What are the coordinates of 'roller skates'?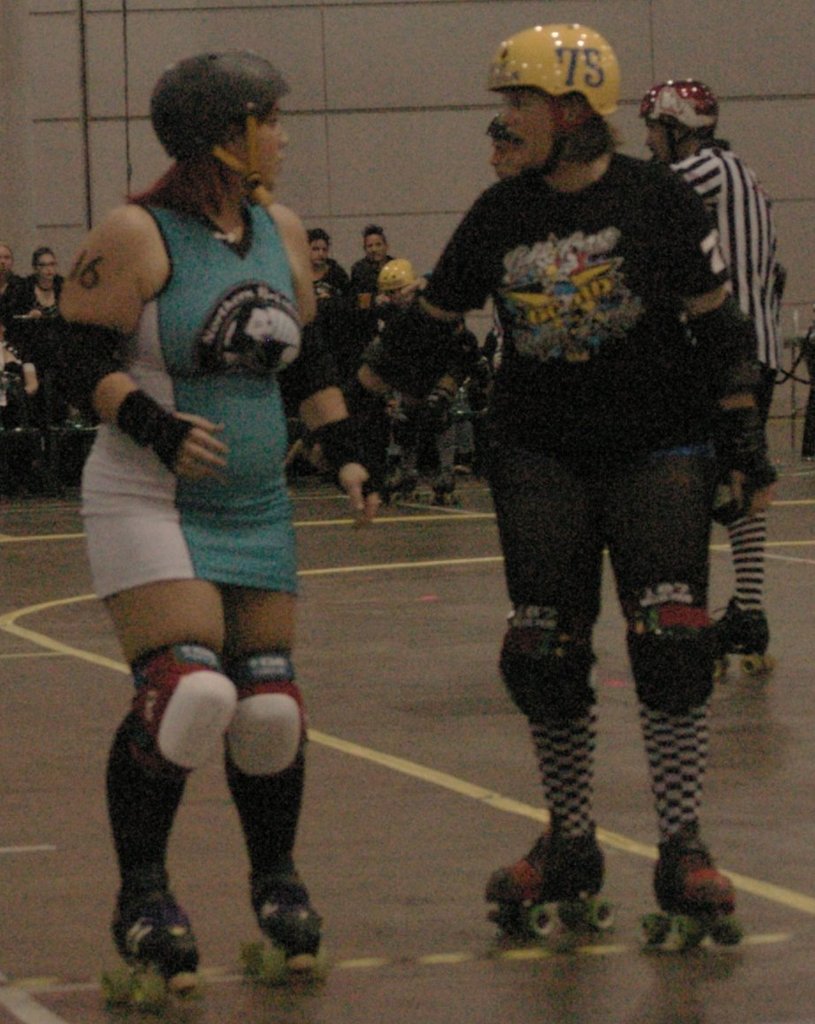
rect(238, 867, 325, 984).
